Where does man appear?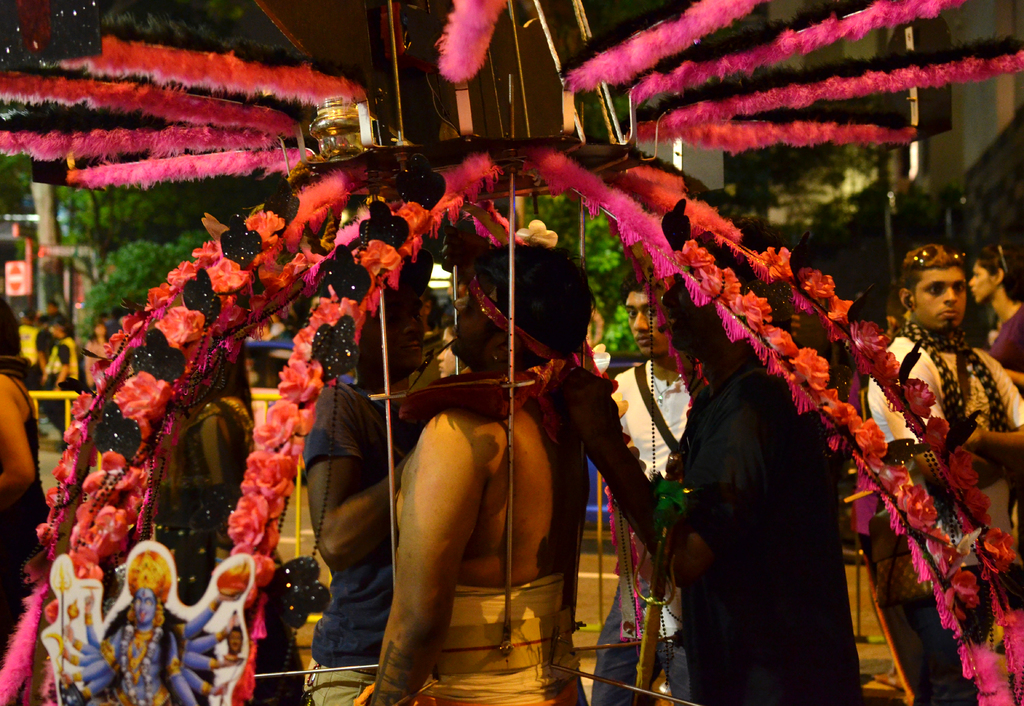
Appears at rect(17, 309, 41, 388).
